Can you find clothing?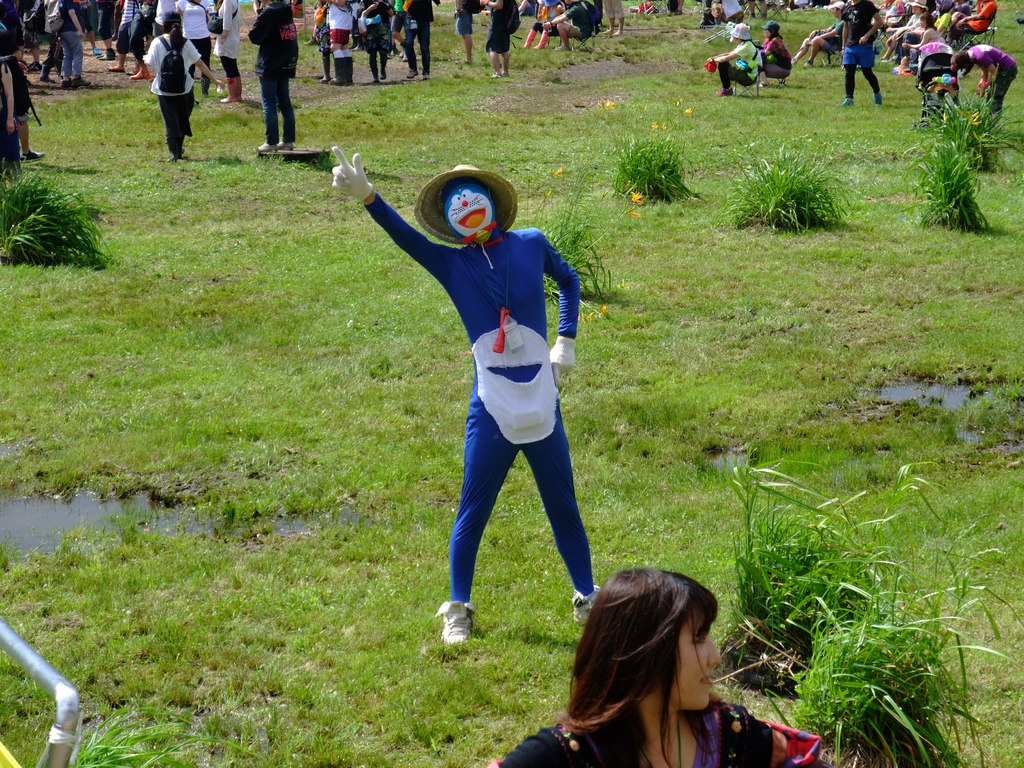
Yes, bounding box: x1=253, y1=0, x2=305, y2=141.
